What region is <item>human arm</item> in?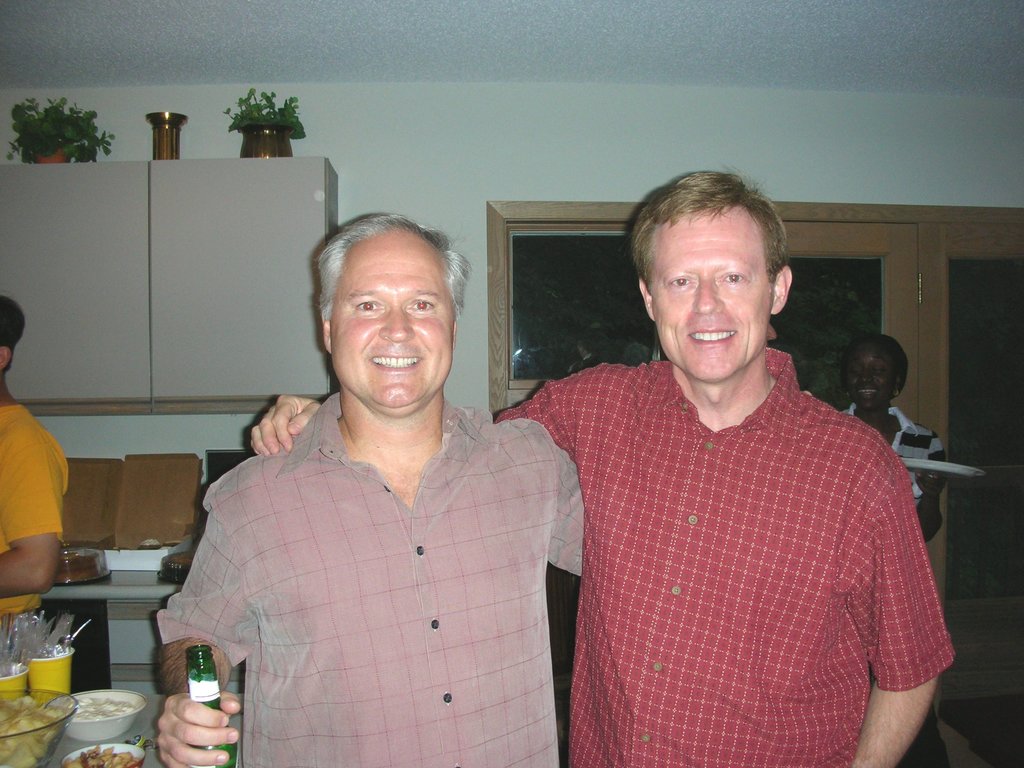
pyautogui.locateOnScreen(518, 409, 589, 576).
